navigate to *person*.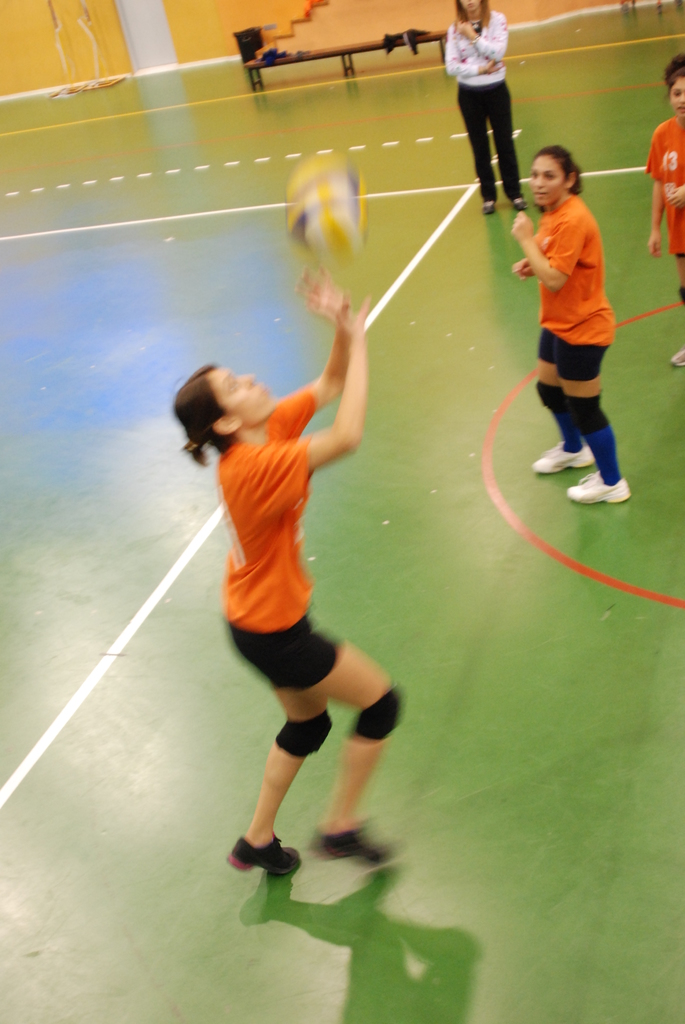
Navigation target: l=644, t=48, r=684, b=372.
